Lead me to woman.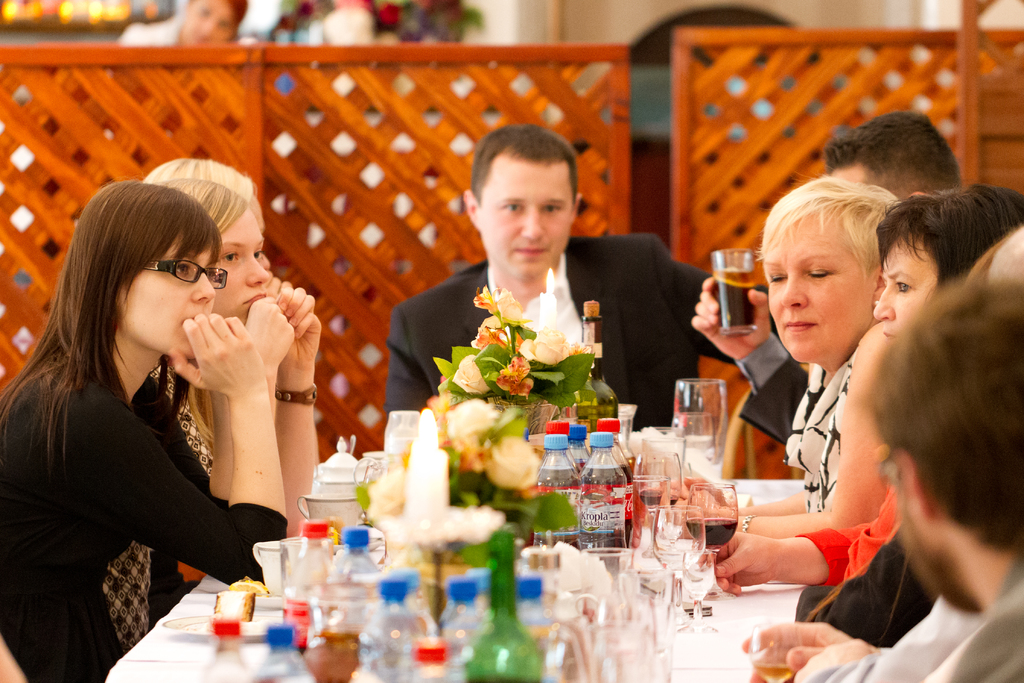
Lead to [140,176,330,616].
